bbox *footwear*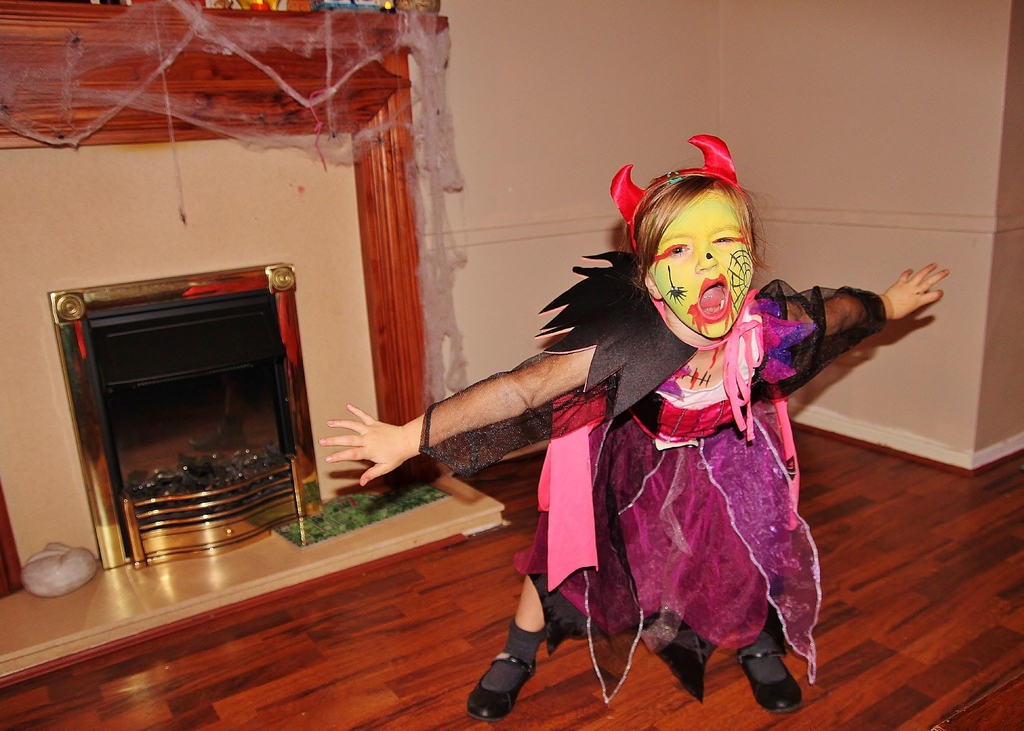
box(481, 628, 551, 723)
